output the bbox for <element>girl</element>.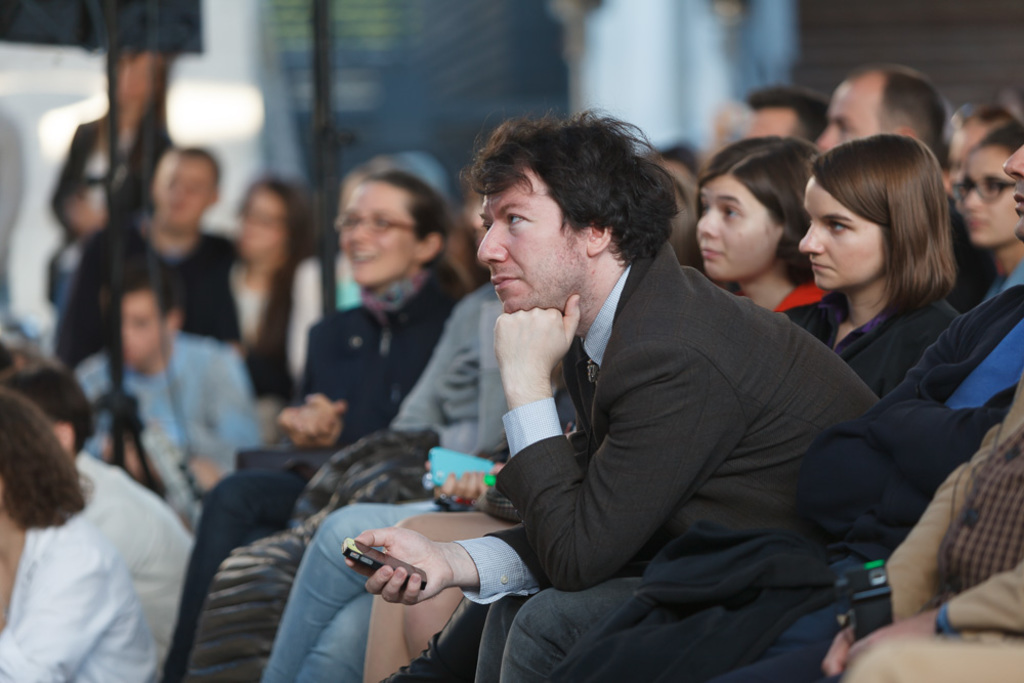
select_region(171, 162, 459, 676).
